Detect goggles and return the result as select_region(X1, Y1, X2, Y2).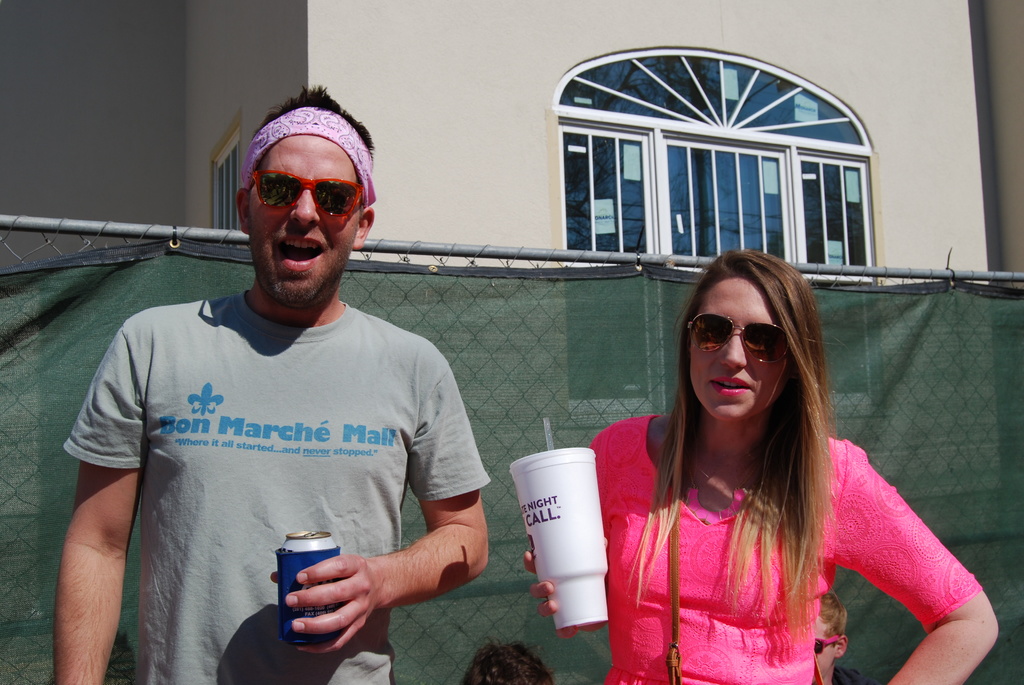
select_region(241, 167, 368, 214).
